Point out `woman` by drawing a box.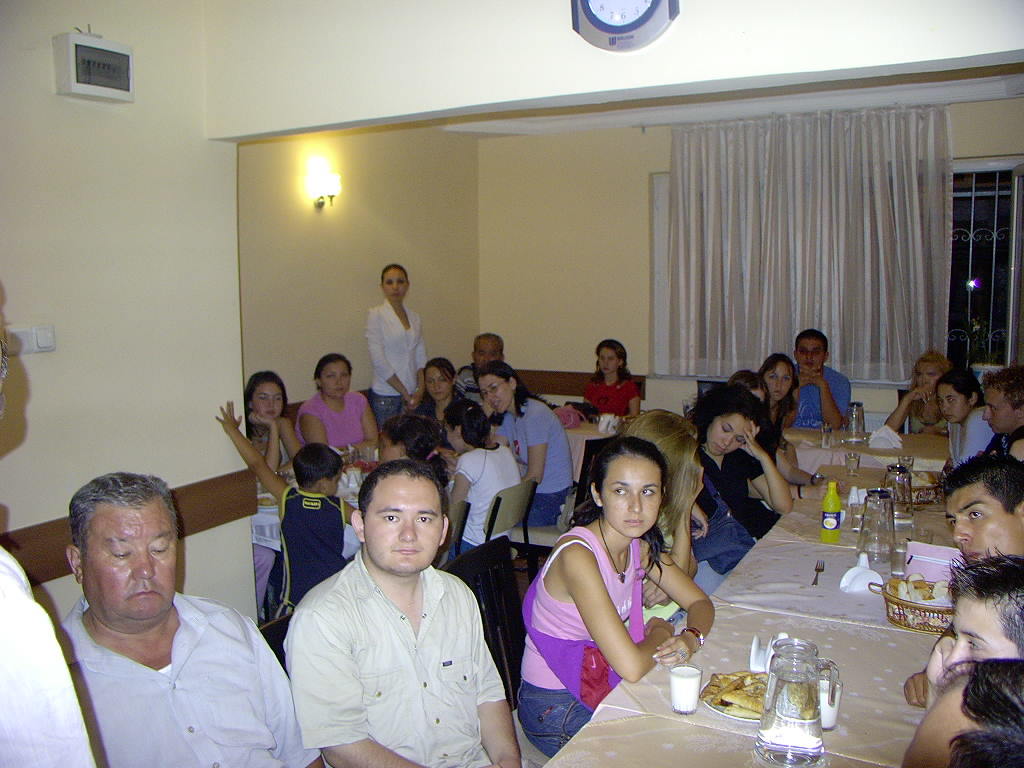
929, 368, 994, 470.
